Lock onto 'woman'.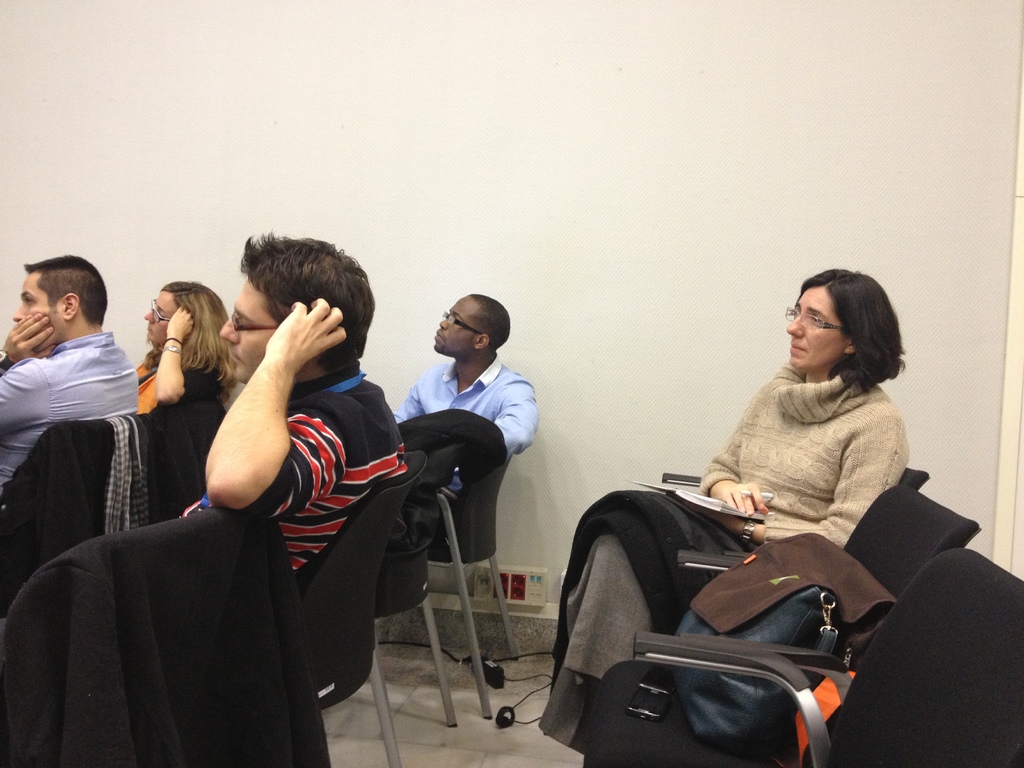
Locked: 531:262:901:739.
